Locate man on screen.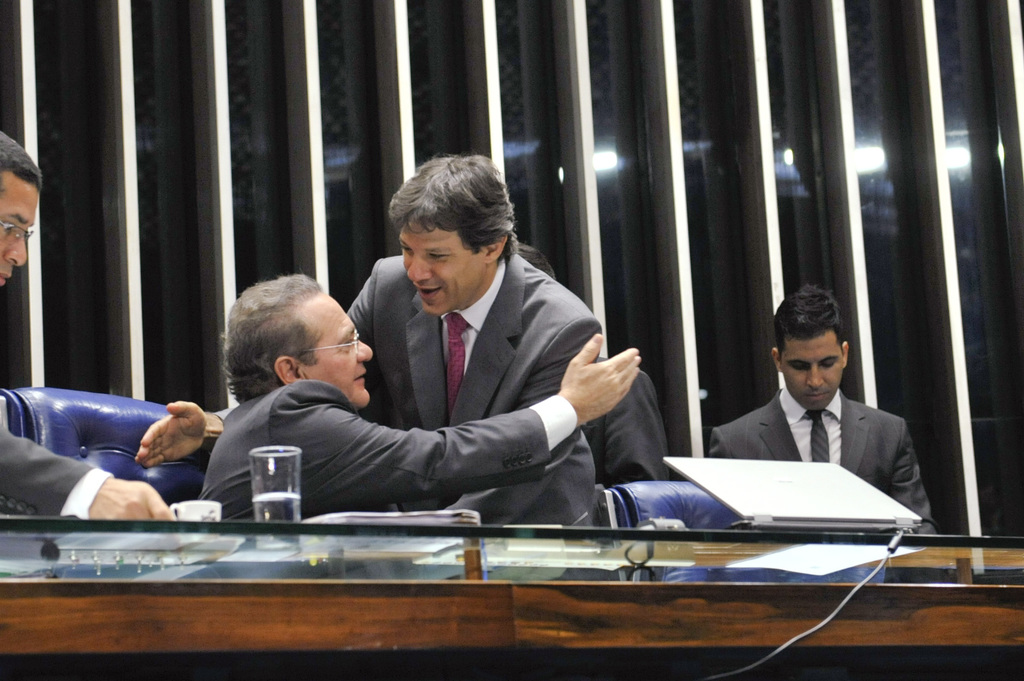
On screen at bbox(0, 131, 176, 552).
